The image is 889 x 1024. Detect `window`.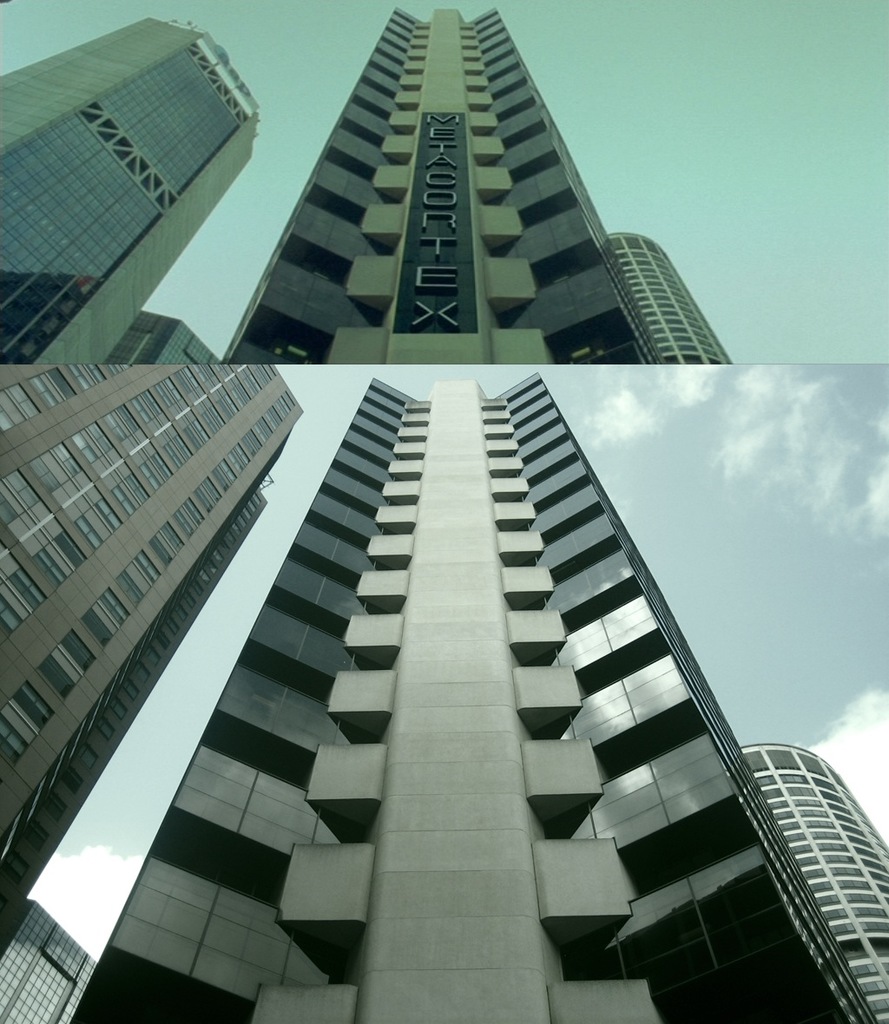
Detection: left=801, top=863, right=827, bottom=880.
